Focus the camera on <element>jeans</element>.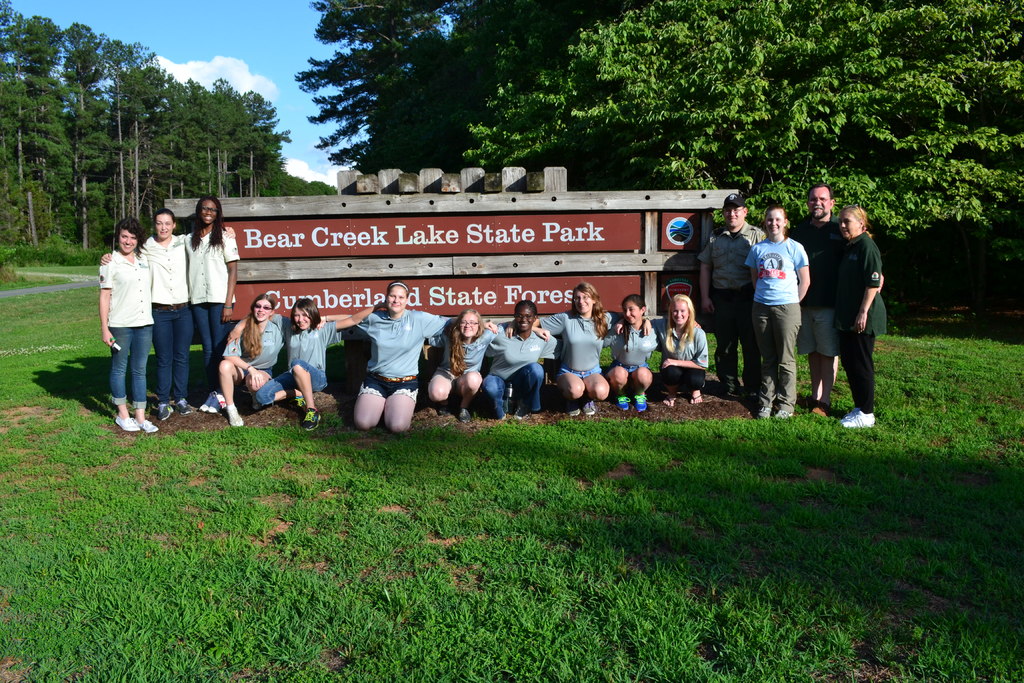
Focus region: bbox(481, 358, 545, 420).
